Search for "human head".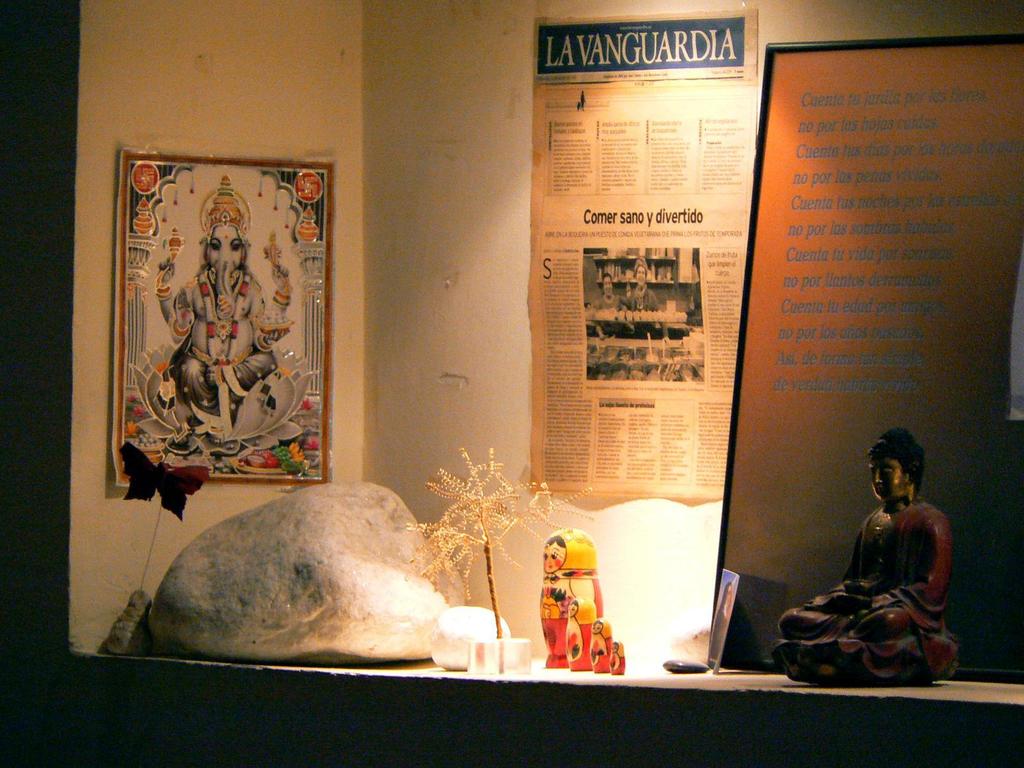
Found at pyautogui.locateOnScreen(867, 430, 924, 503).
